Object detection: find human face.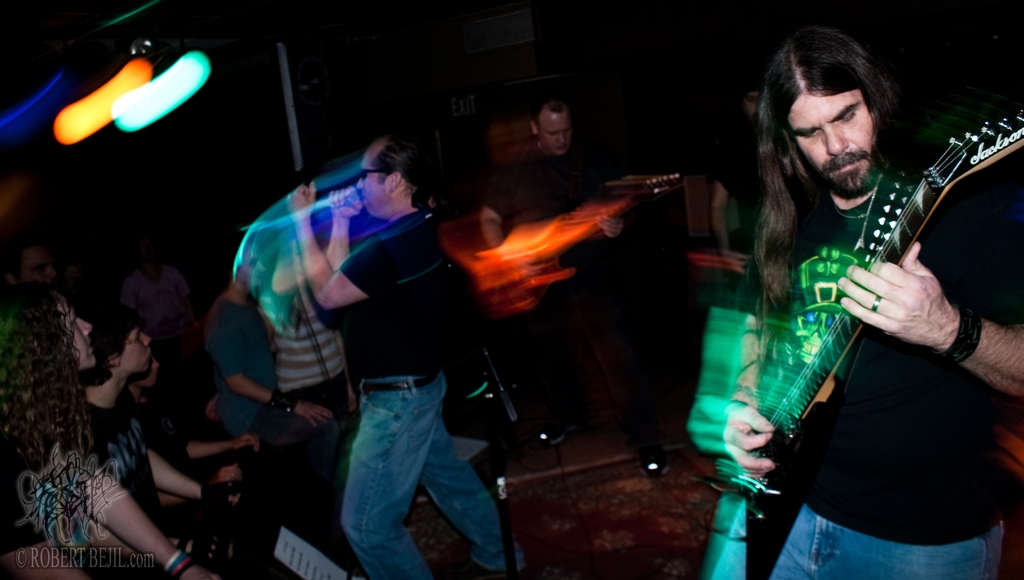
l=60, t=301, r=97, b=373.
